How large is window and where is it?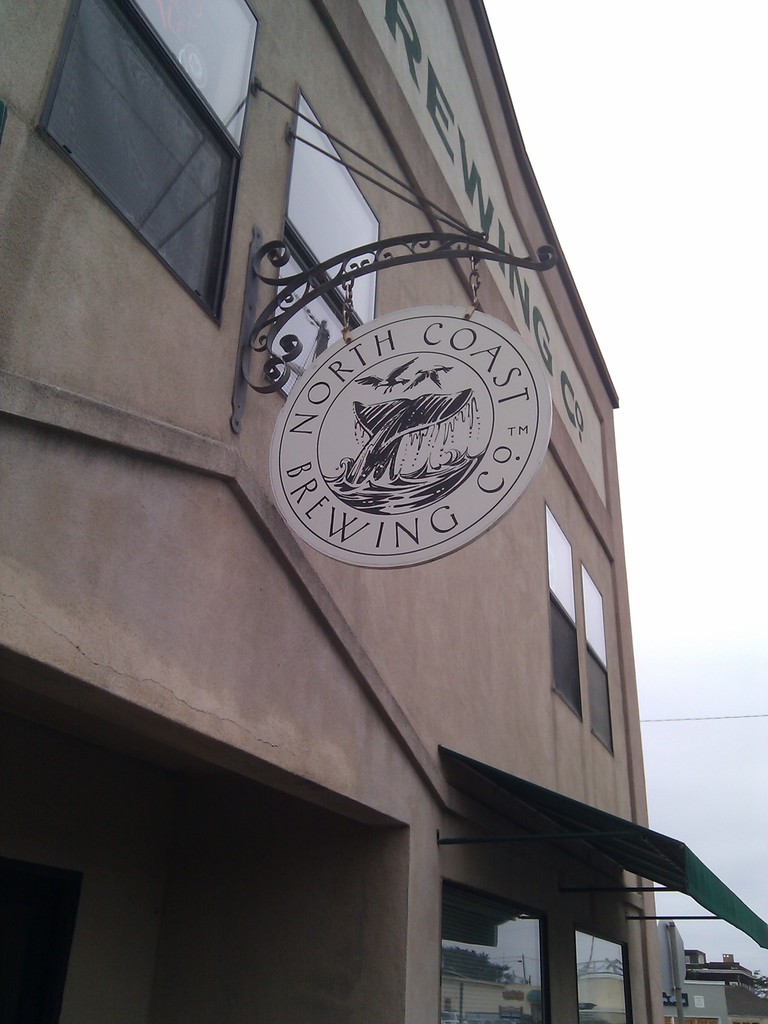
Bounding box: rect(435, 883, 553, 1023).
